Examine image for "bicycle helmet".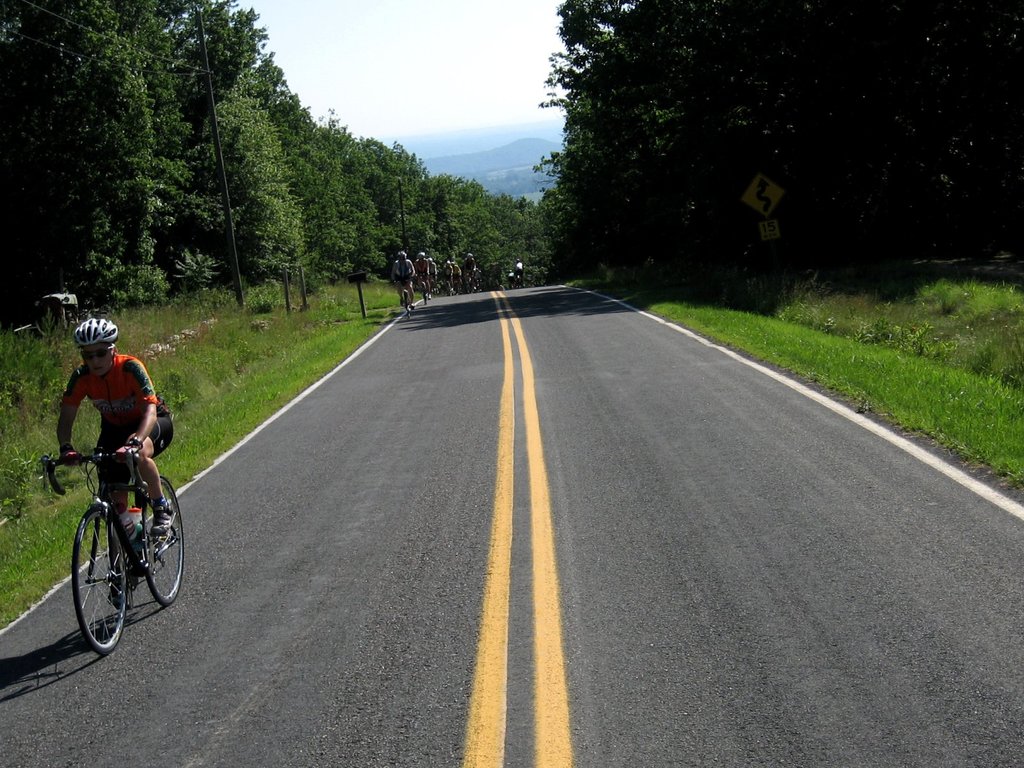
Examination result: l=72, t=316, r=118, b=339.
